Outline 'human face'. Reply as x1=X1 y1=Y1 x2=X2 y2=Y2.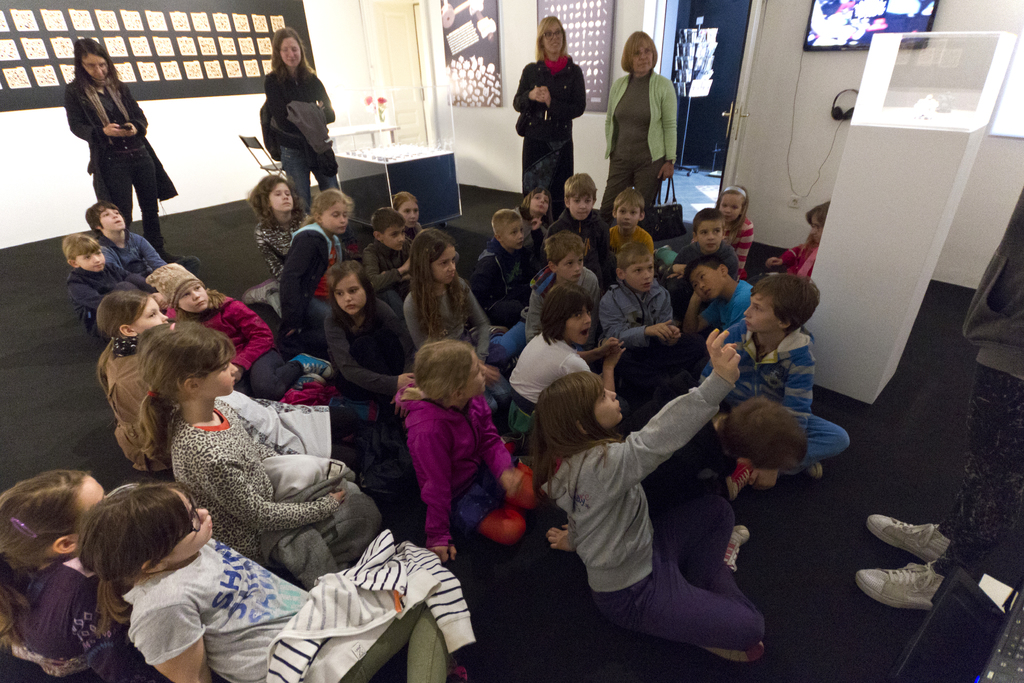
x1=540 y1=22 x2=565 y2=52.
